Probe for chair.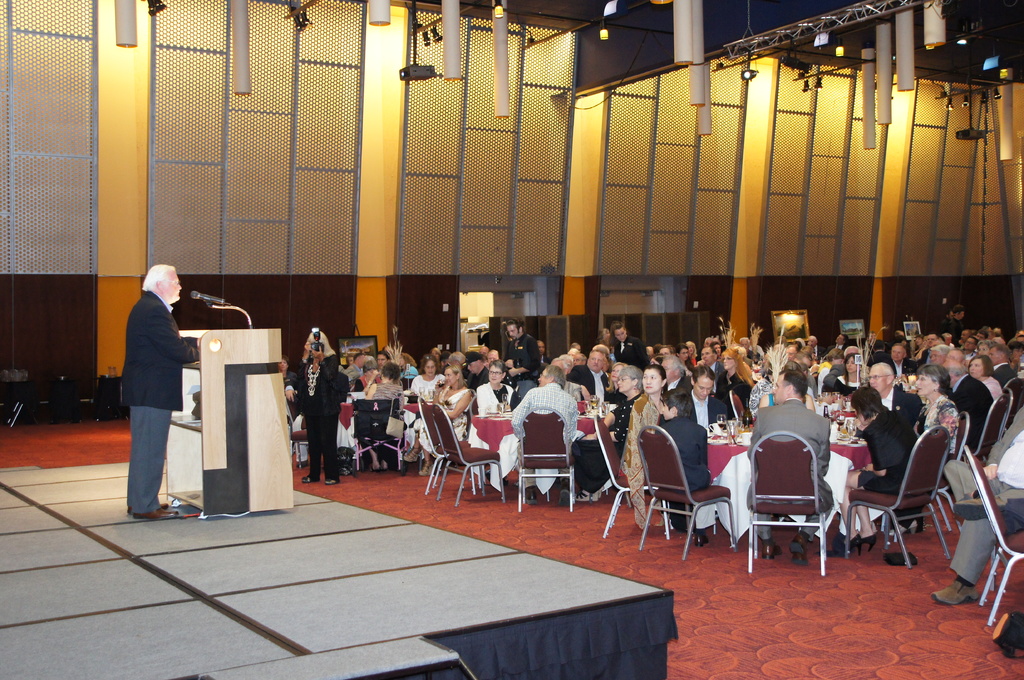
Probe result: (left=961, top=390, right=1020, bottom=465).
